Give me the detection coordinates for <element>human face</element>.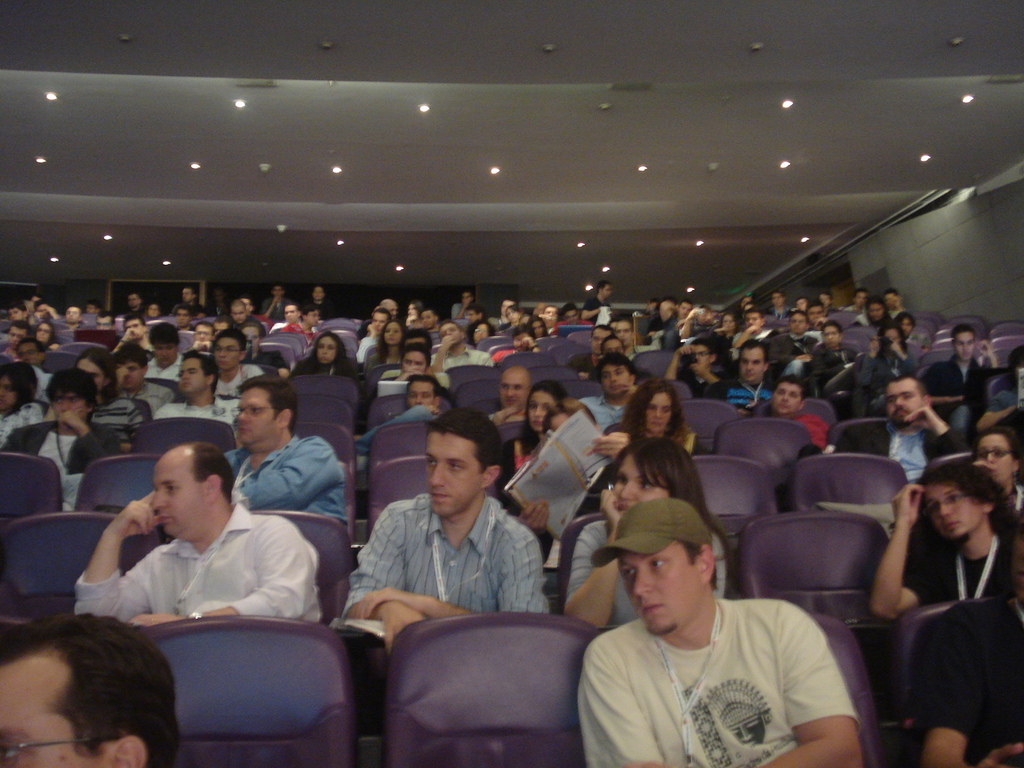
(198, 322, 219, 342).
